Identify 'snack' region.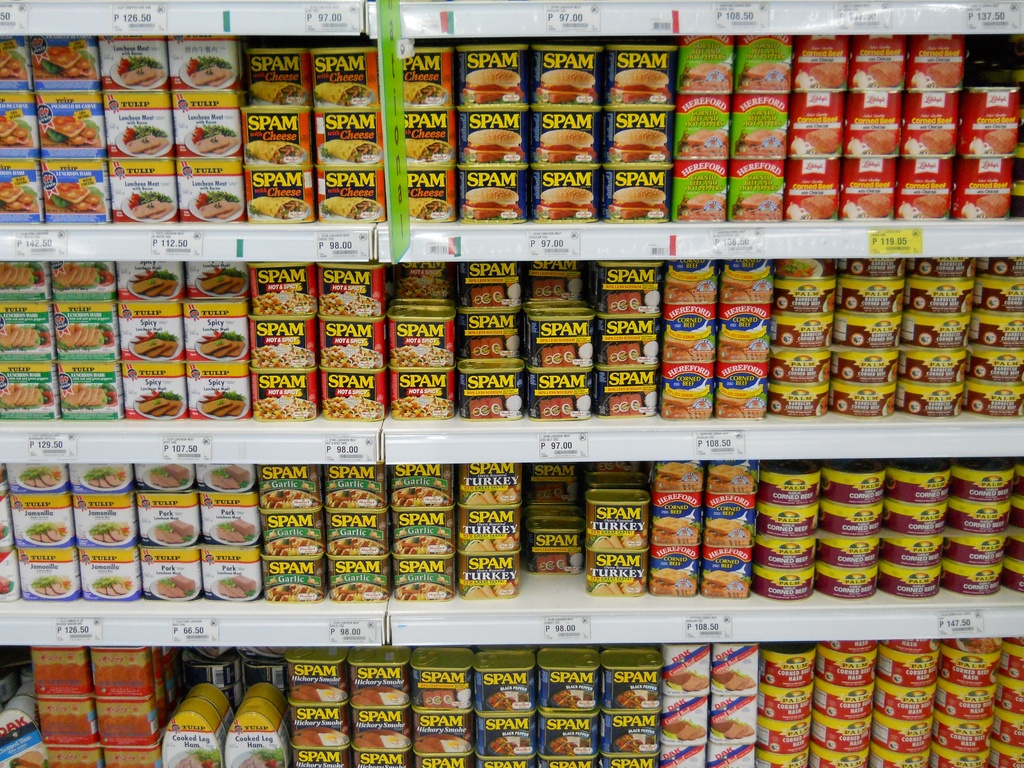
Region: (left=810, top=62, right=842, bottom=88).
